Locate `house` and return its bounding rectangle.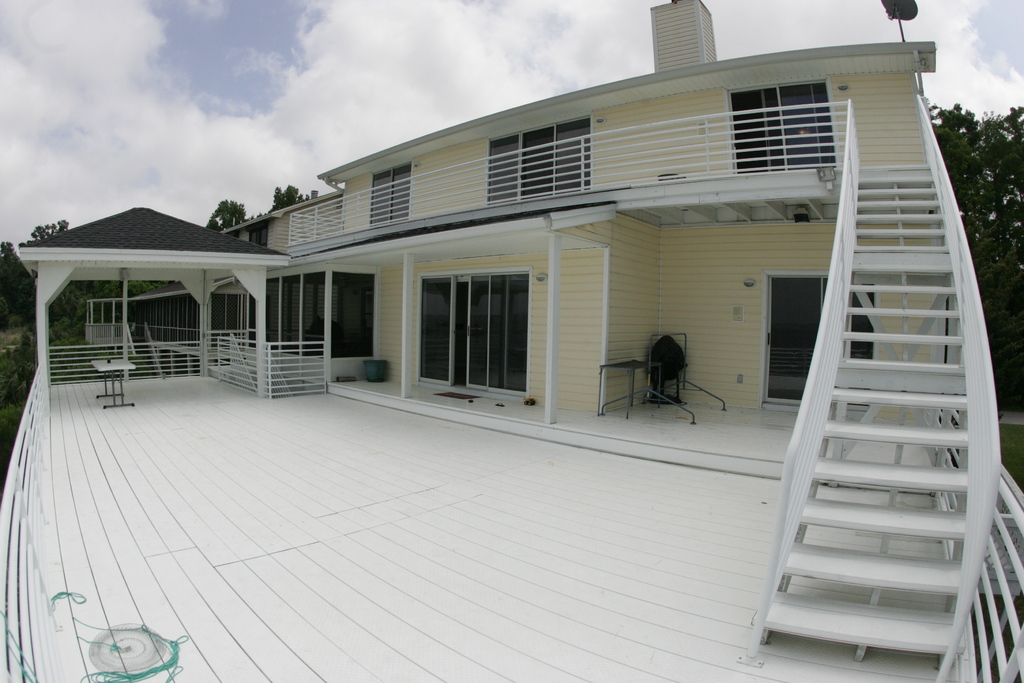
bbox=(0, 0, 1023, 682).
